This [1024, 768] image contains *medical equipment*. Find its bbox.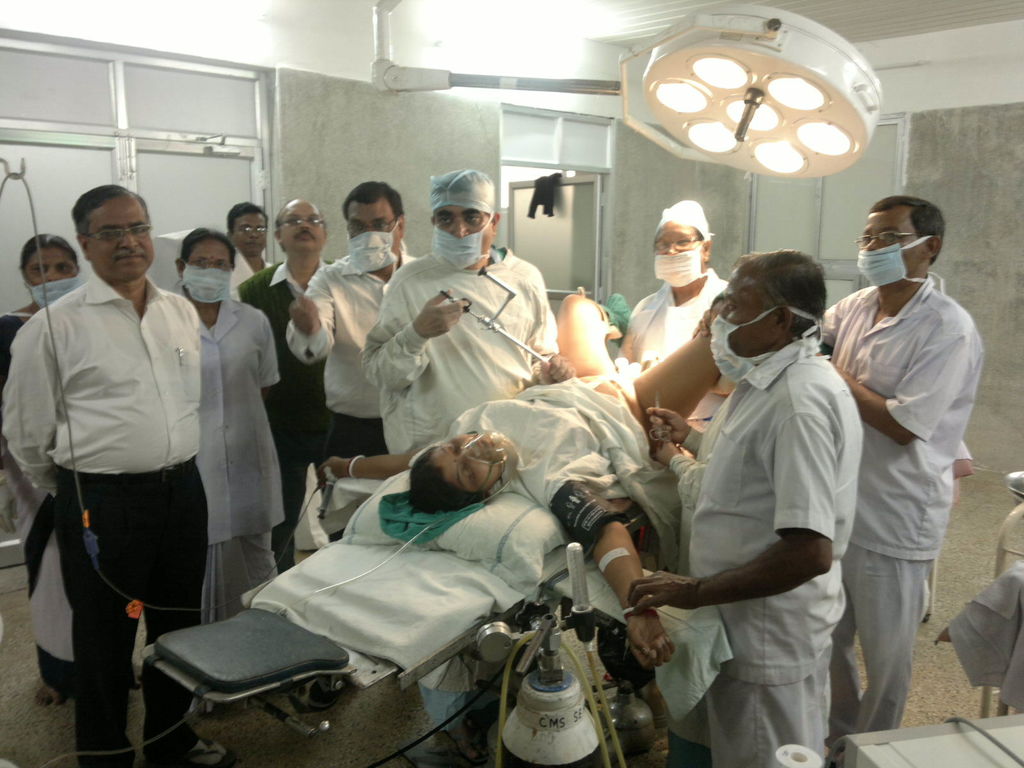
(143, 476, 655, 740).
